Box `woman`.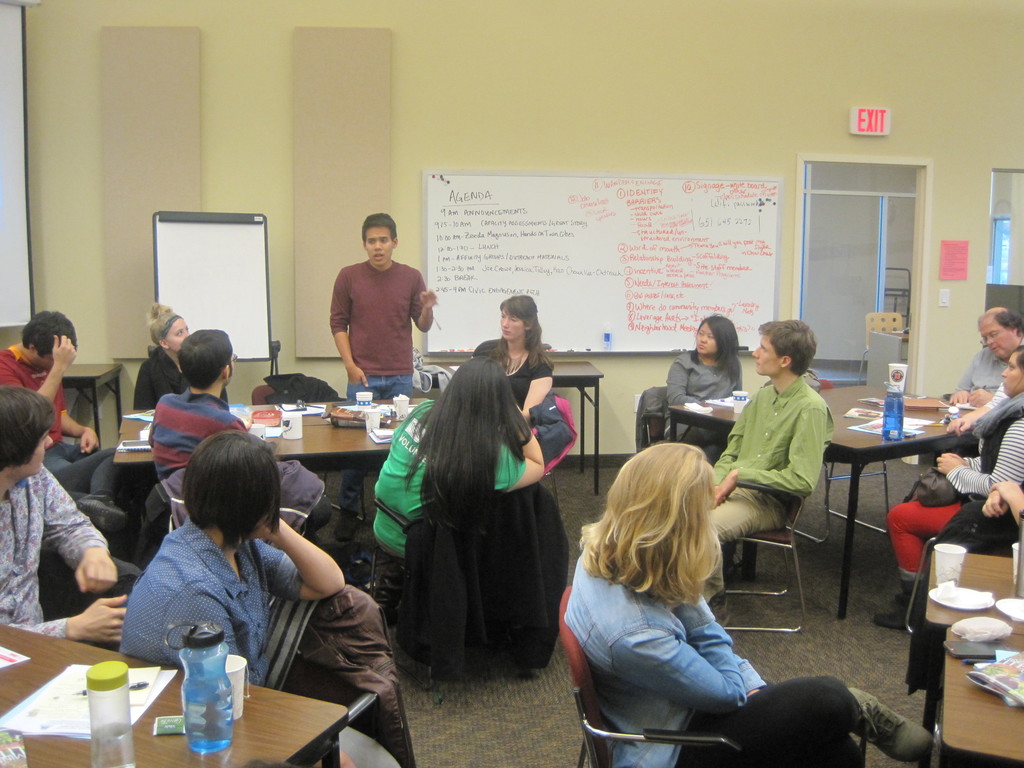
bbox=(387, 369, 575, 695).
